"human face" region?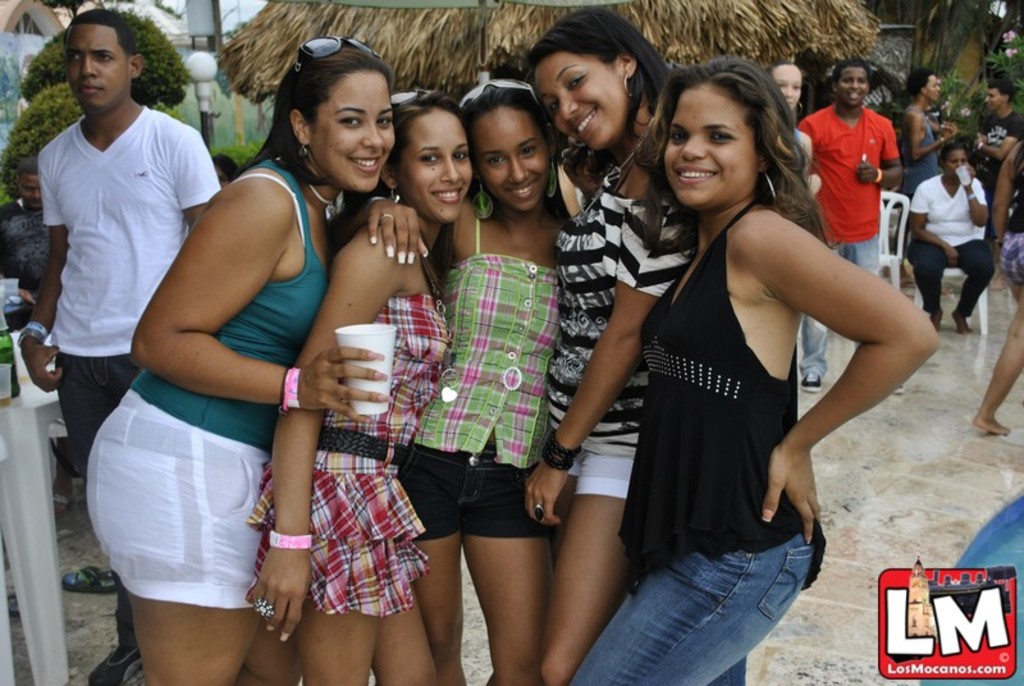
box=[18, 178, 45, 211]
